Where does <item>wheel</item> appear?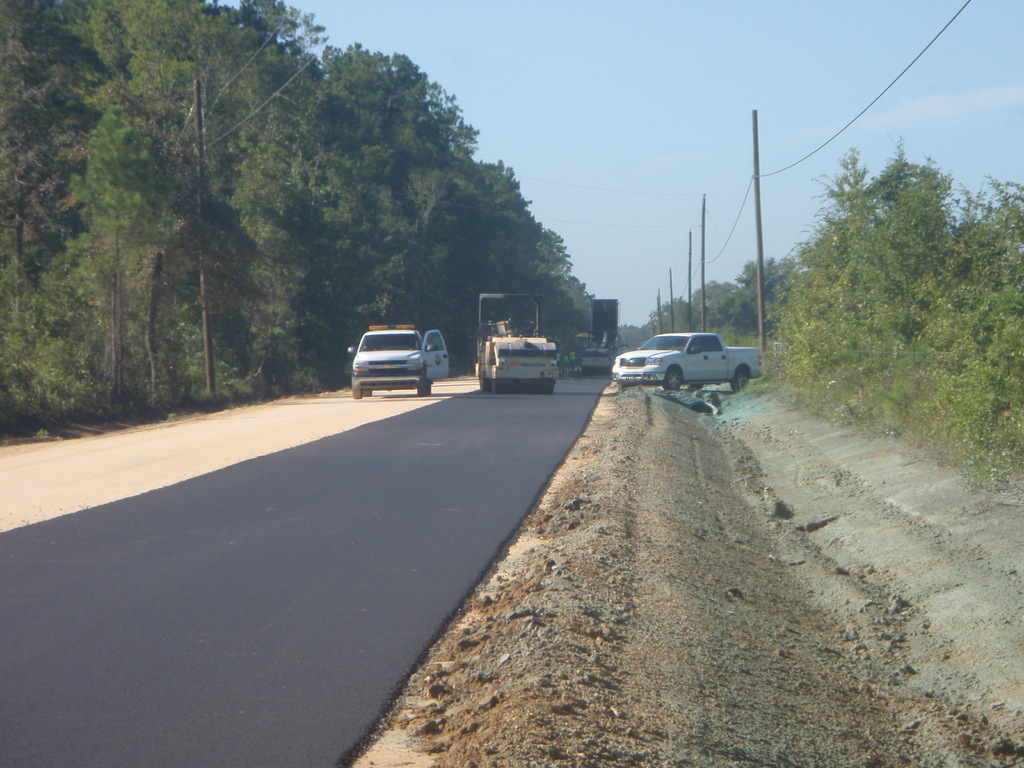
Appears at locate(731, 368, 753, 393).
